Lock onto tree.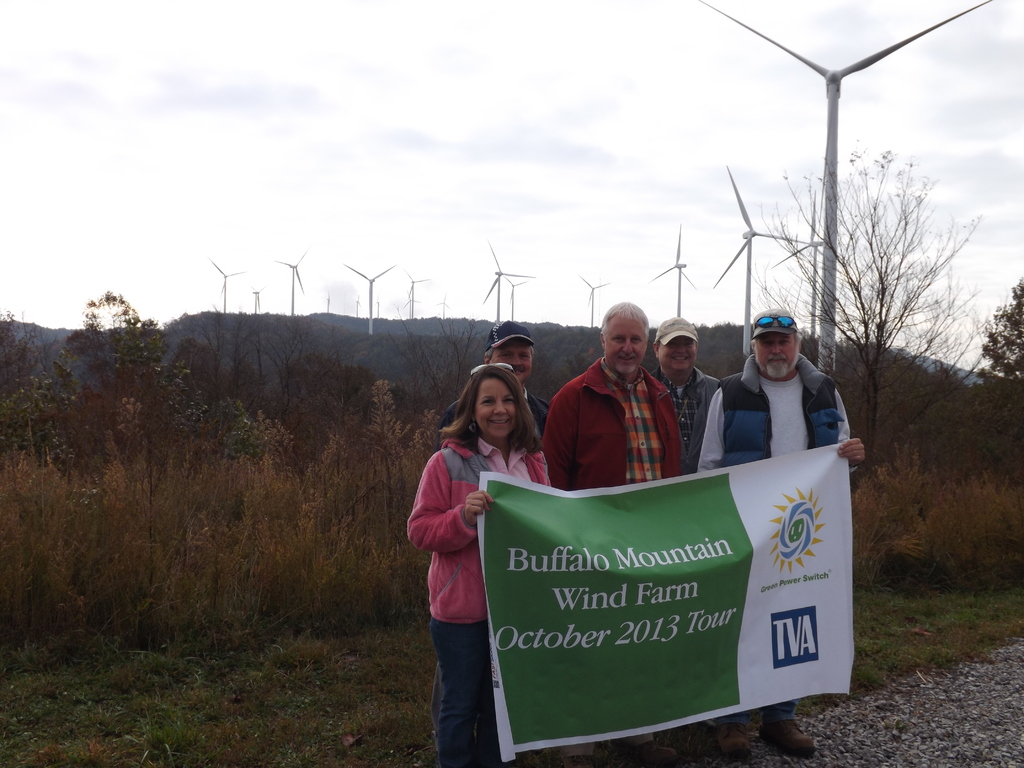
Locked: (left=205, top=331, right=348, bottom=483).
